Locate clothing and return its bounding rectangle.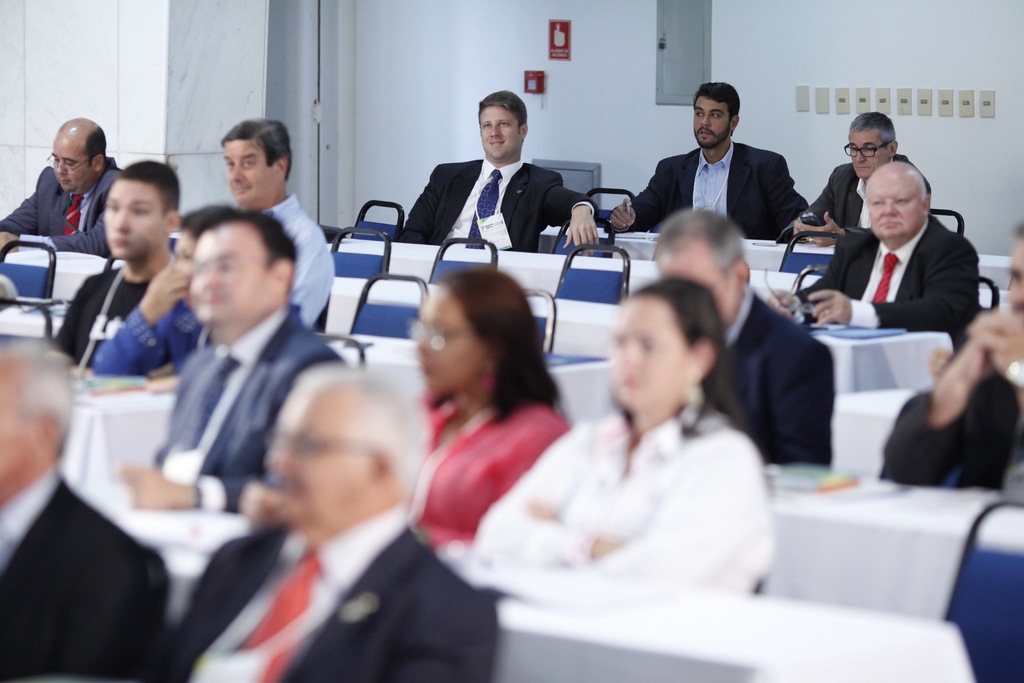
<bbox>0, 469, 170, 682</bbox>.
